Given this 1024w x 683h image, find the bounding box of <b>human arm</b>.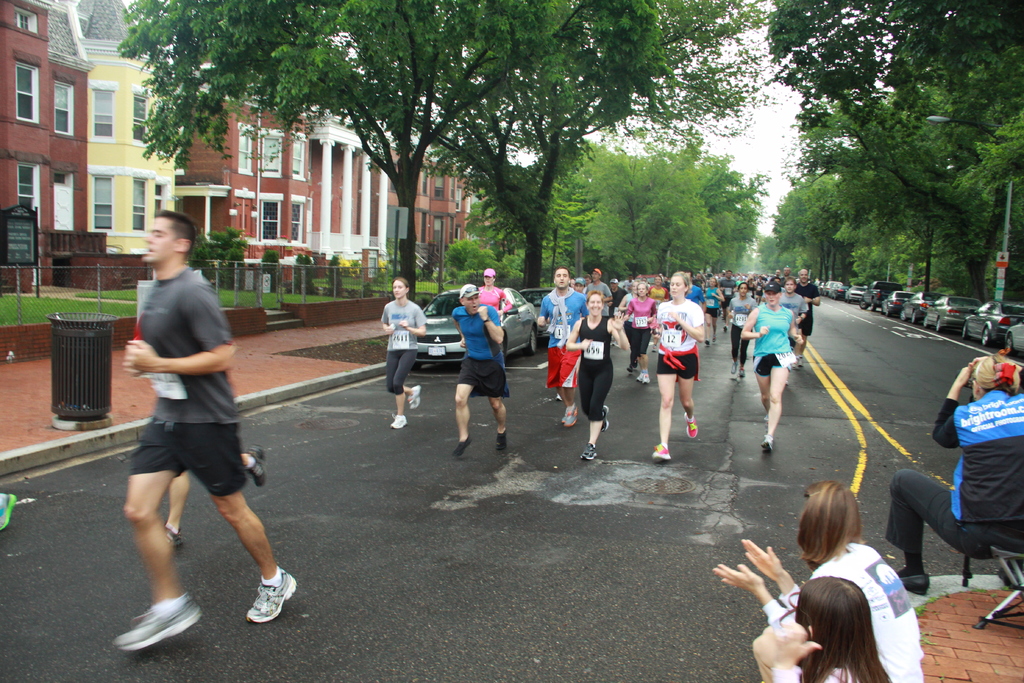
754, 618, 811, 682.
